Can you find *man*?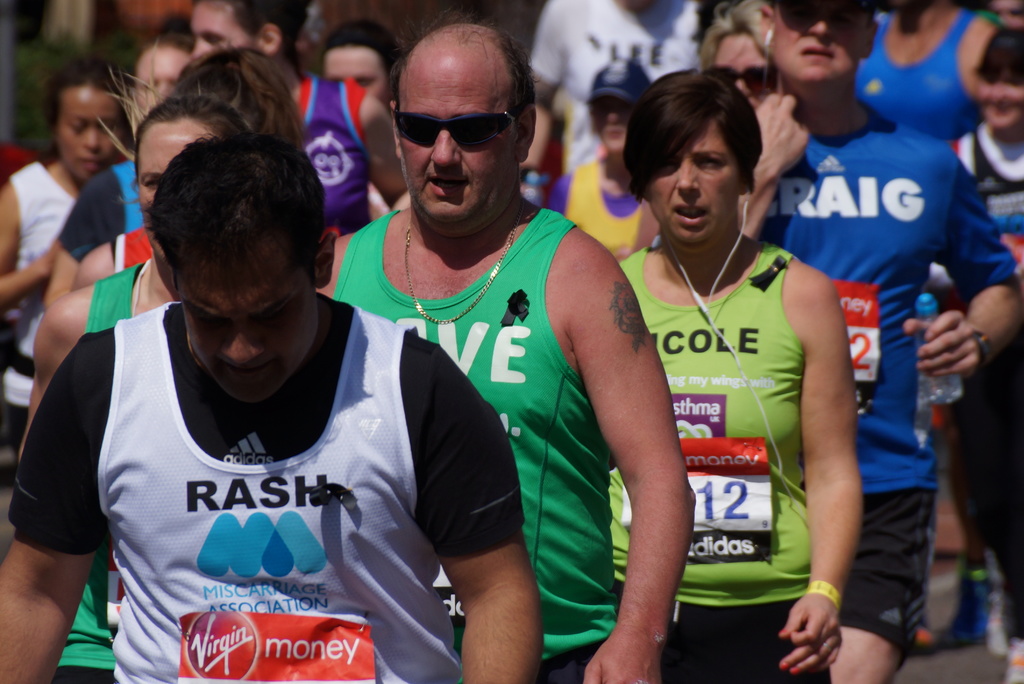
Yes, bounding box: Rect(311, 17, 685, 683).
